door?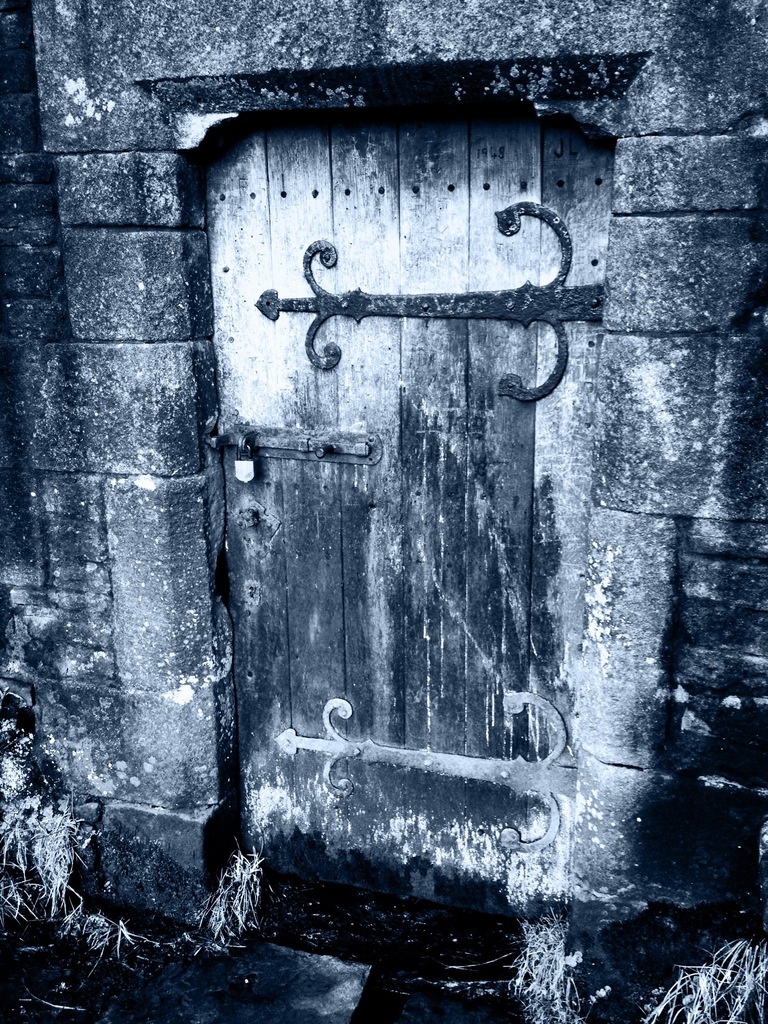
[left=198, top=115, right=618, bottom=935]
